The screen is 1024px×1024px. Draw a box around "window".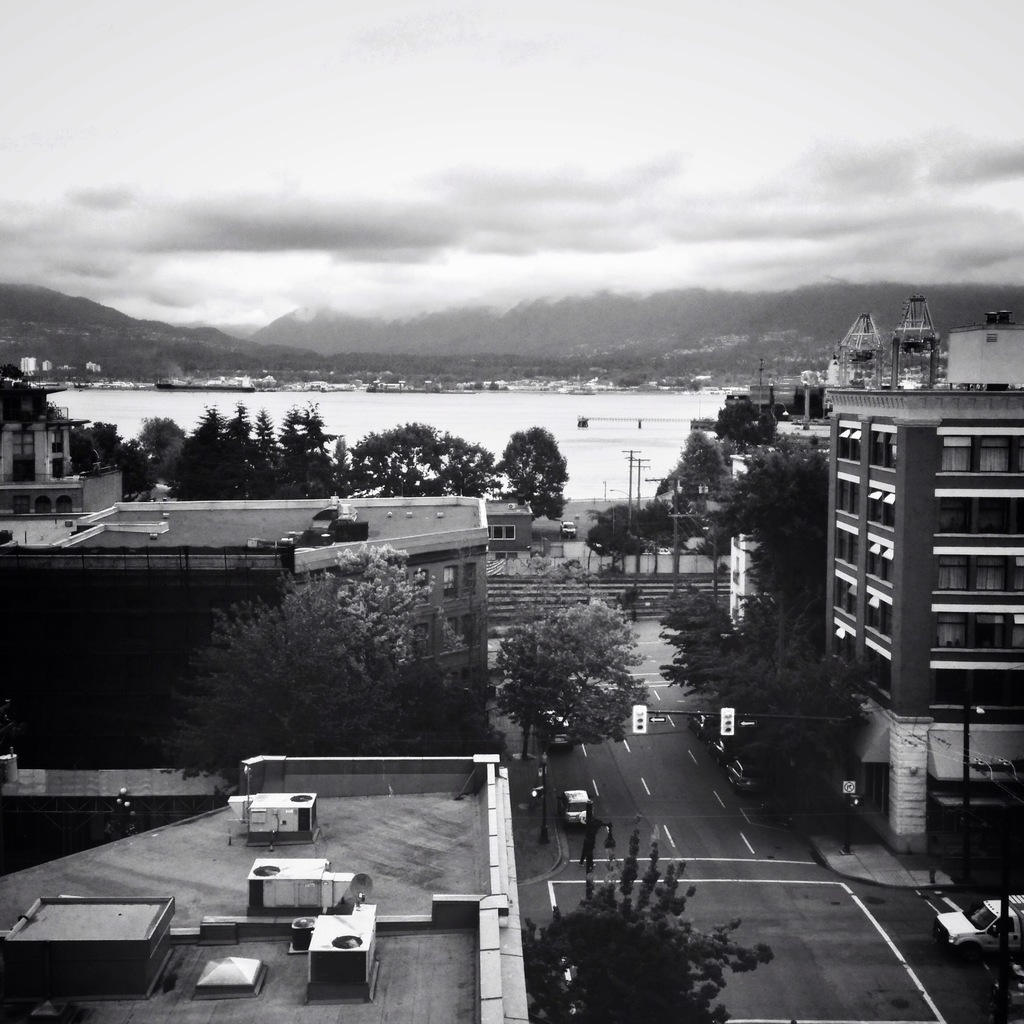
BBox(868, 591, 877, 632).
